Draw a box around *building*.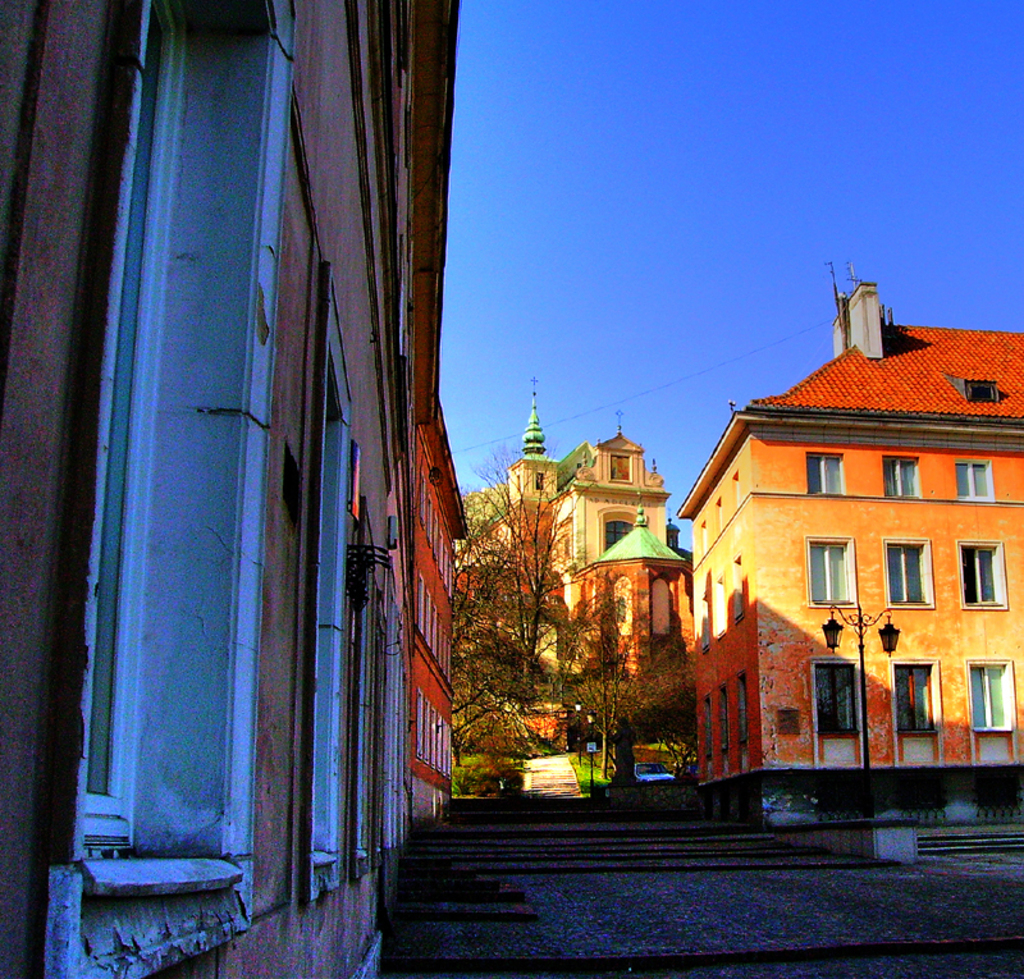
(470,378,690,746).
